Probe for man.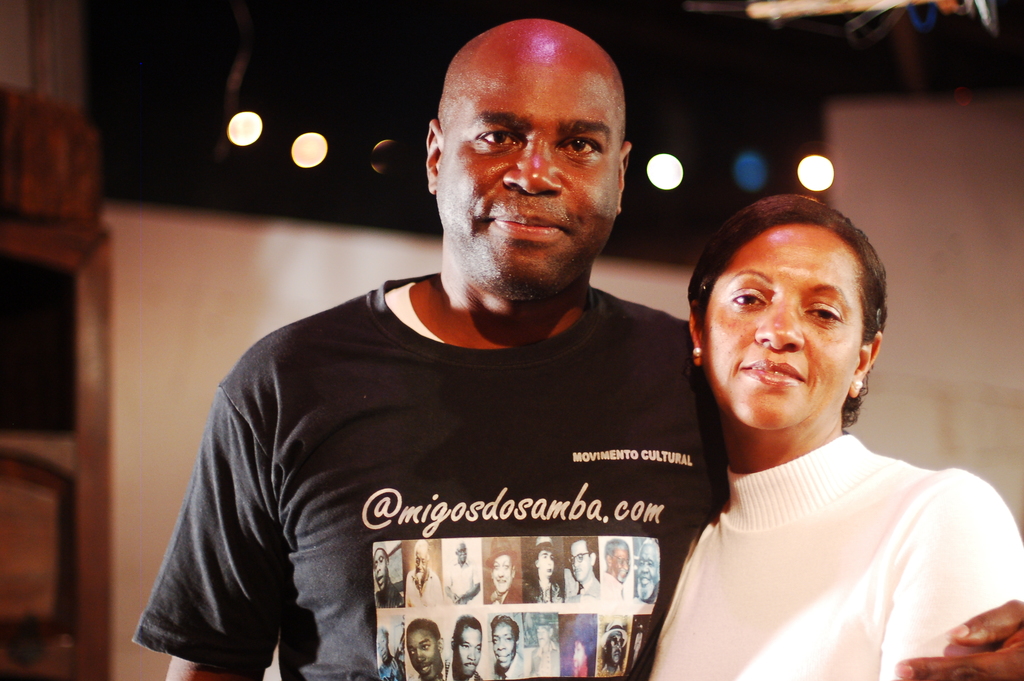
Probe result: bbox=(598, 617, 630, 676).
